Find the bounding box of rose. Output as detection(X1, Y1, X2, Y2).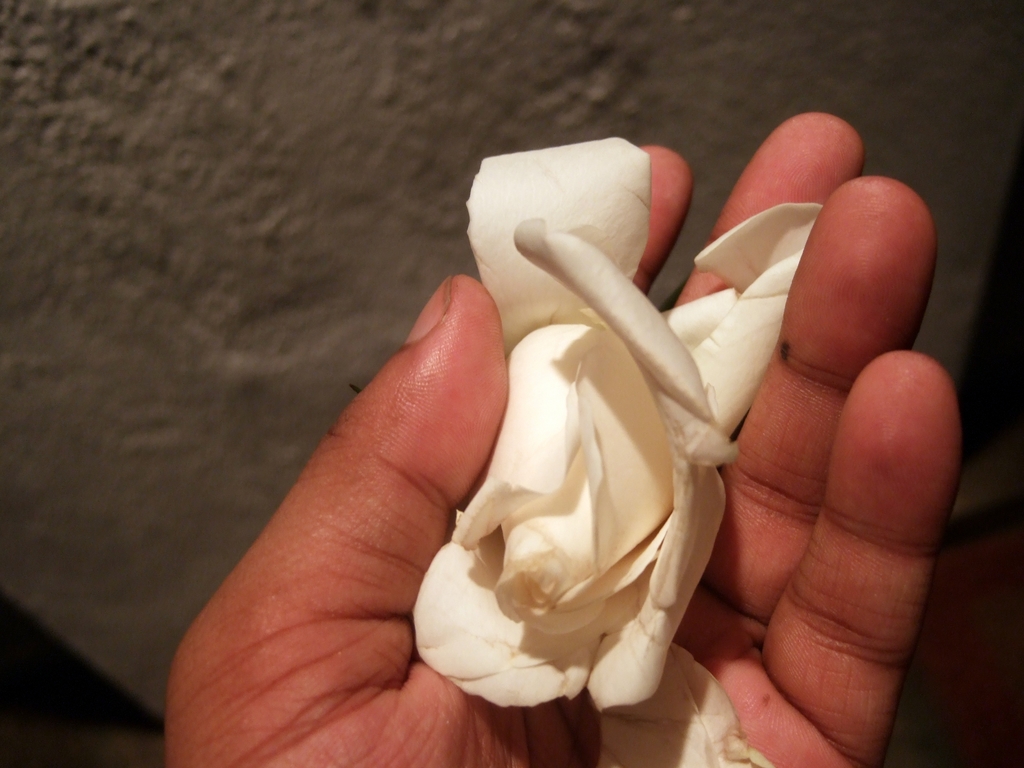
detection(403, 135, 822, 704).
